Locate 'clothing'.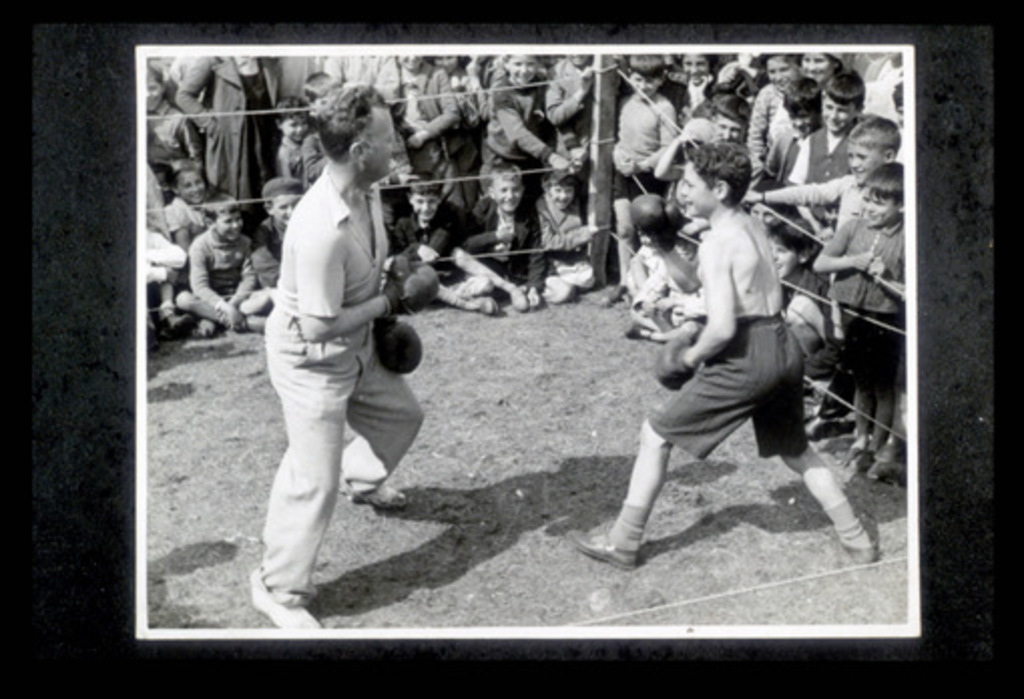
Bounding box: region(239, 104, 426, 566).
